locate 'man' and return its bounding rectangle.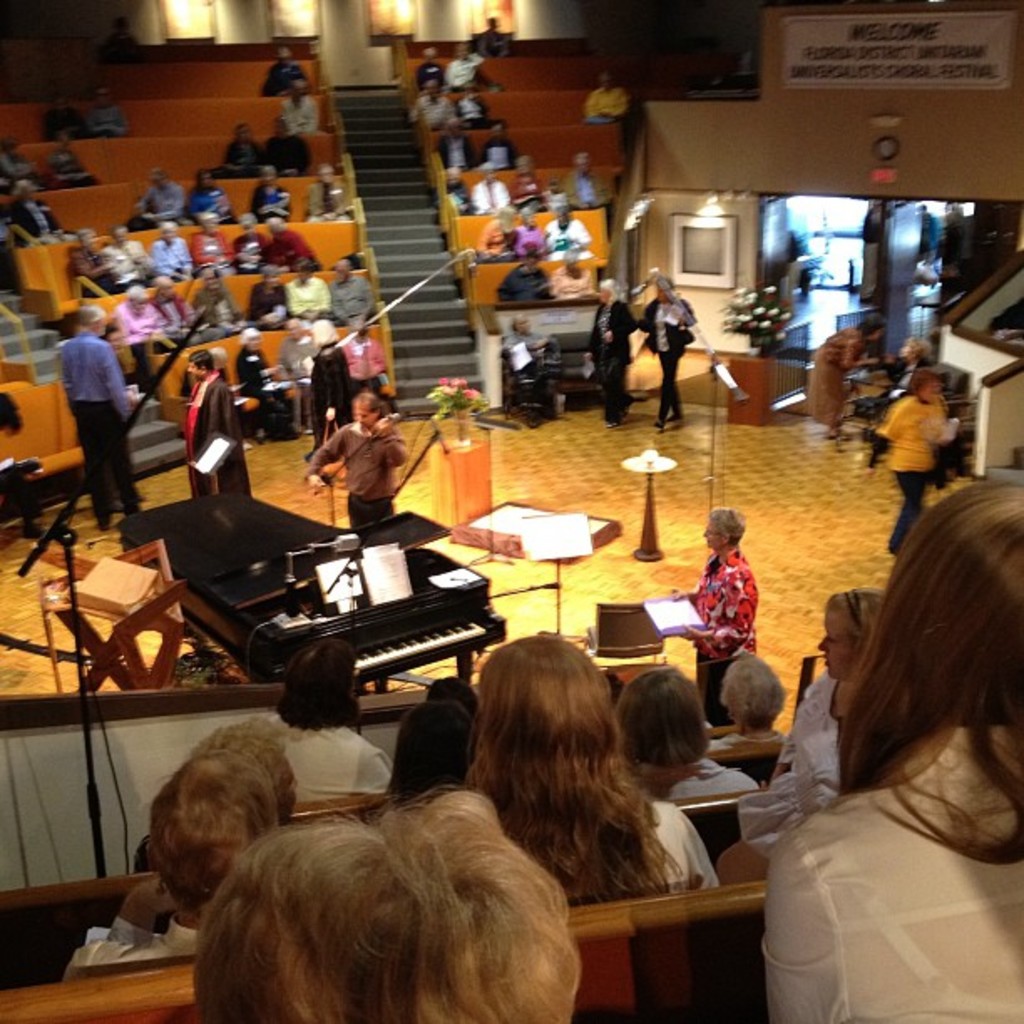
x1=271 y1=42 x2=310 y2=87.
